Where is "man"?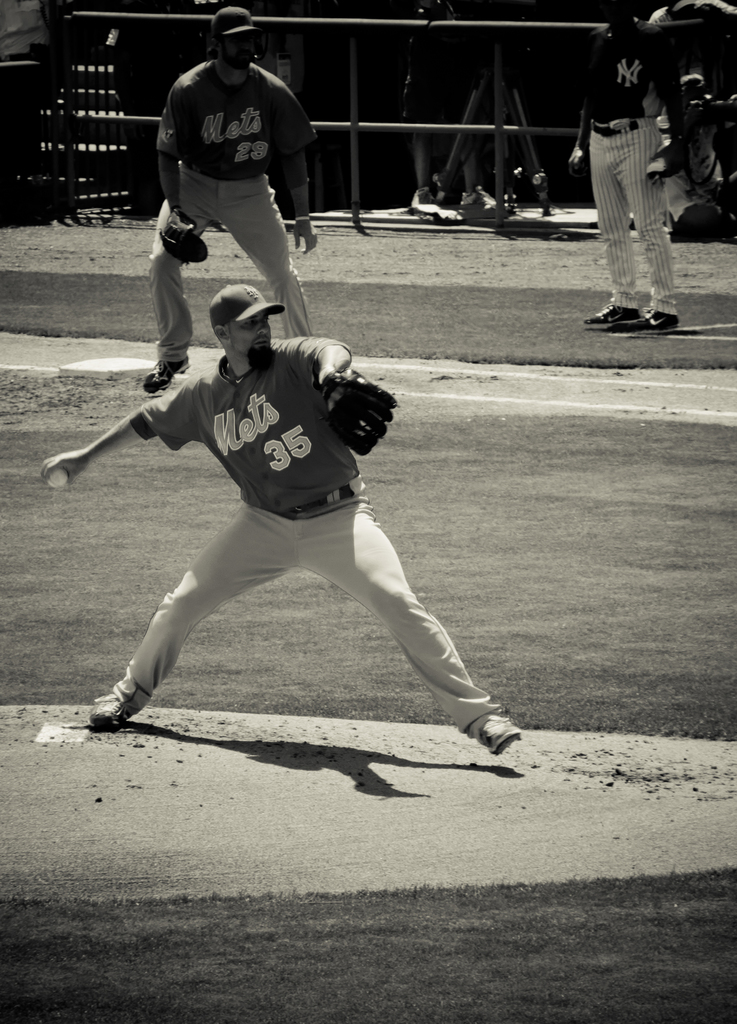
648, 0, 736, 225.
